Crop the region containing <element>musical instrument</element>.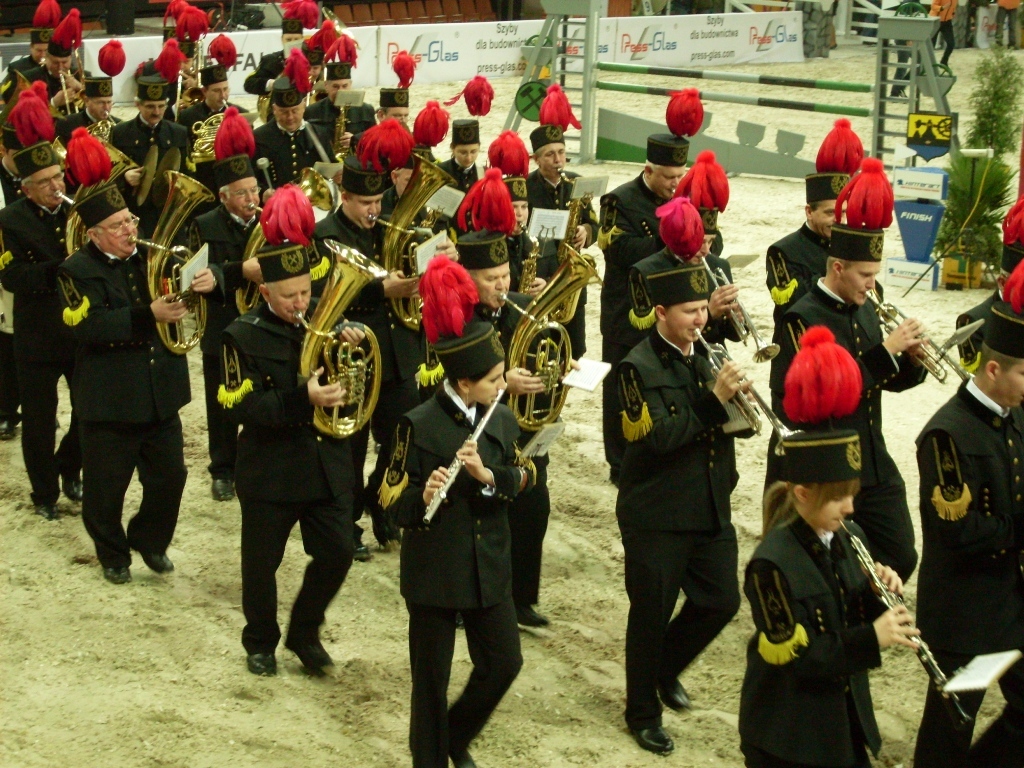
Crop region: <region>693, 244, 781, 361</region>.
